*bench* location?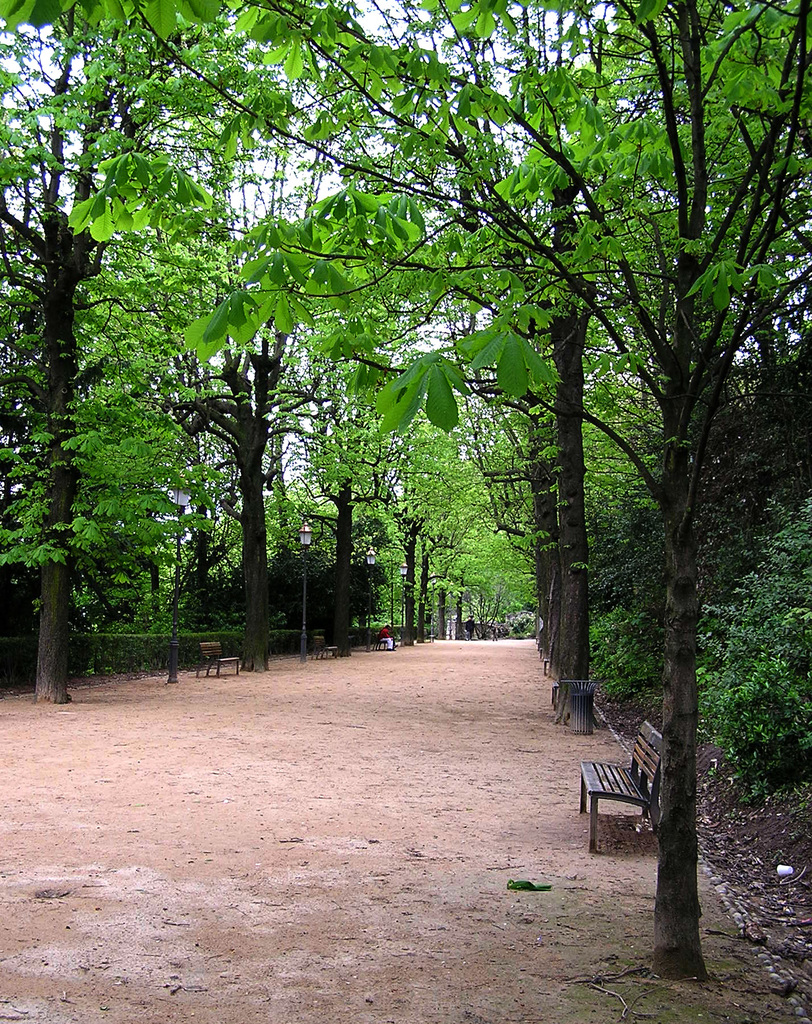
367/627/391/652
